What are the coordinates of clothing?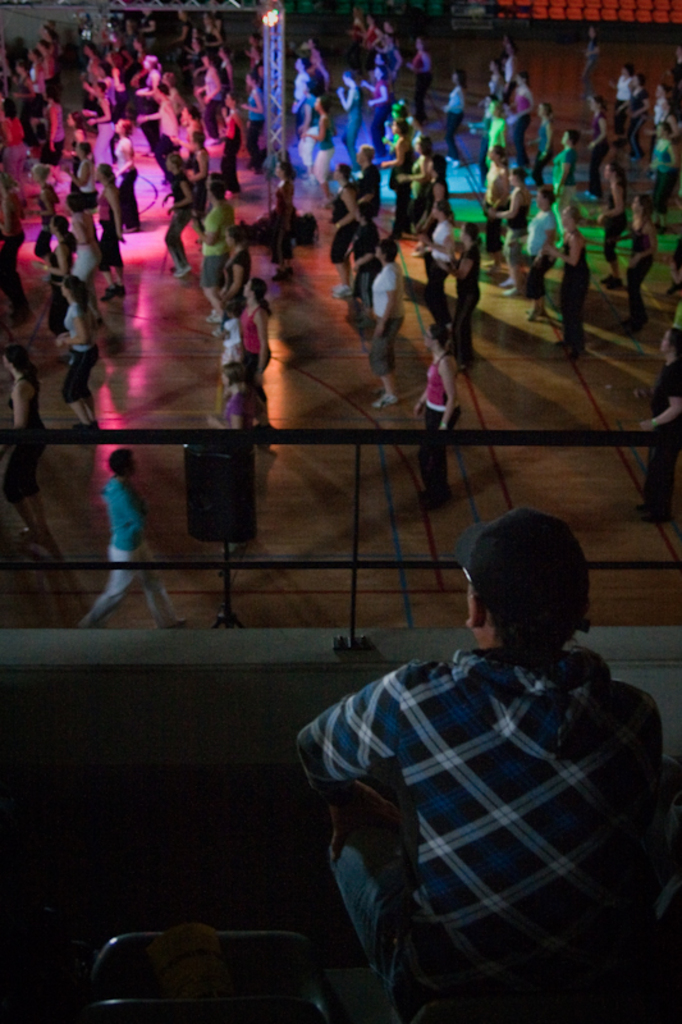
Rect(646, 362, 681, 506).
